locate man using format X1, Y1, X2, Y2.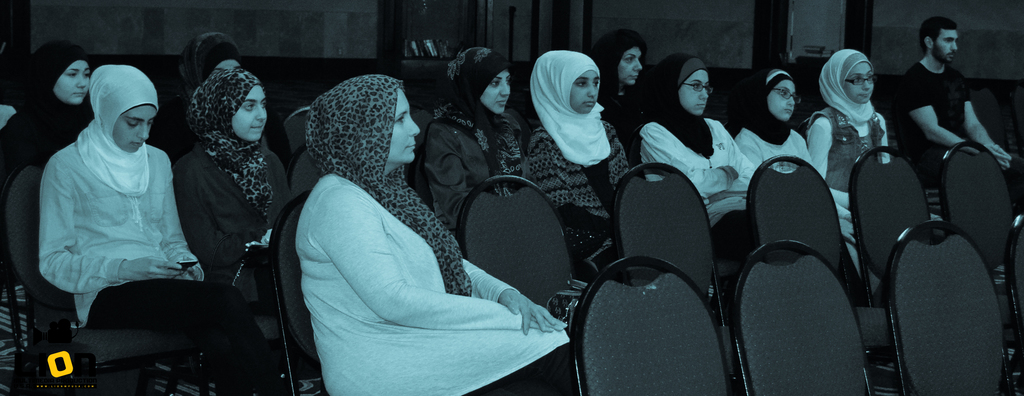
893, 12, 1000, 201.
